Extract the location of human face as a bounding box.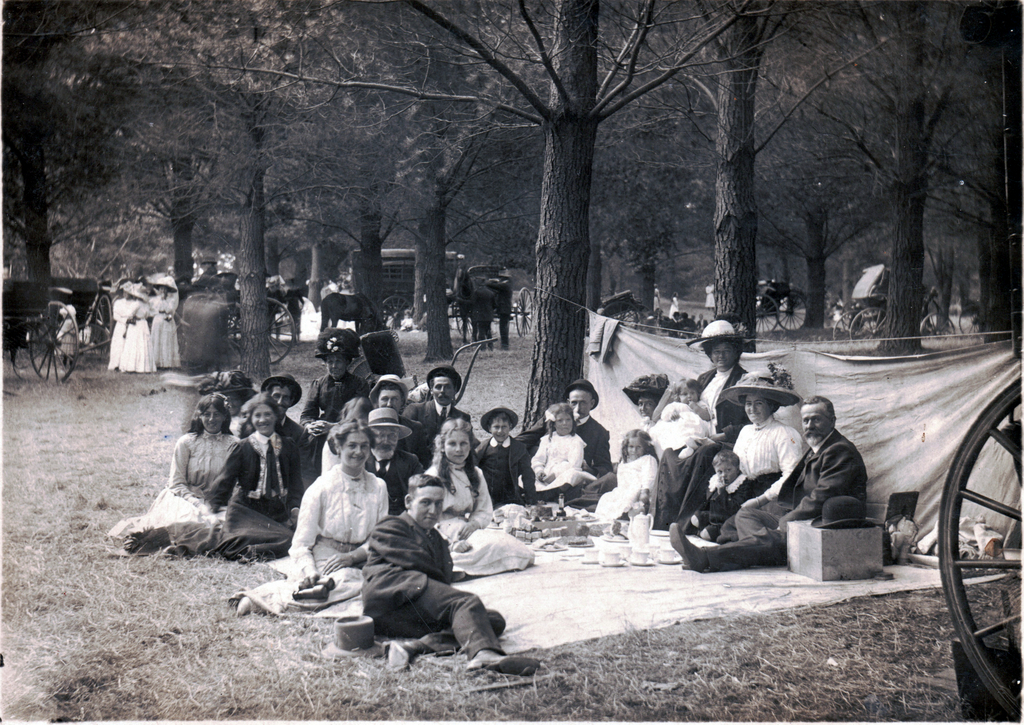
(left=554, top=410, right=567, bottom=438).
